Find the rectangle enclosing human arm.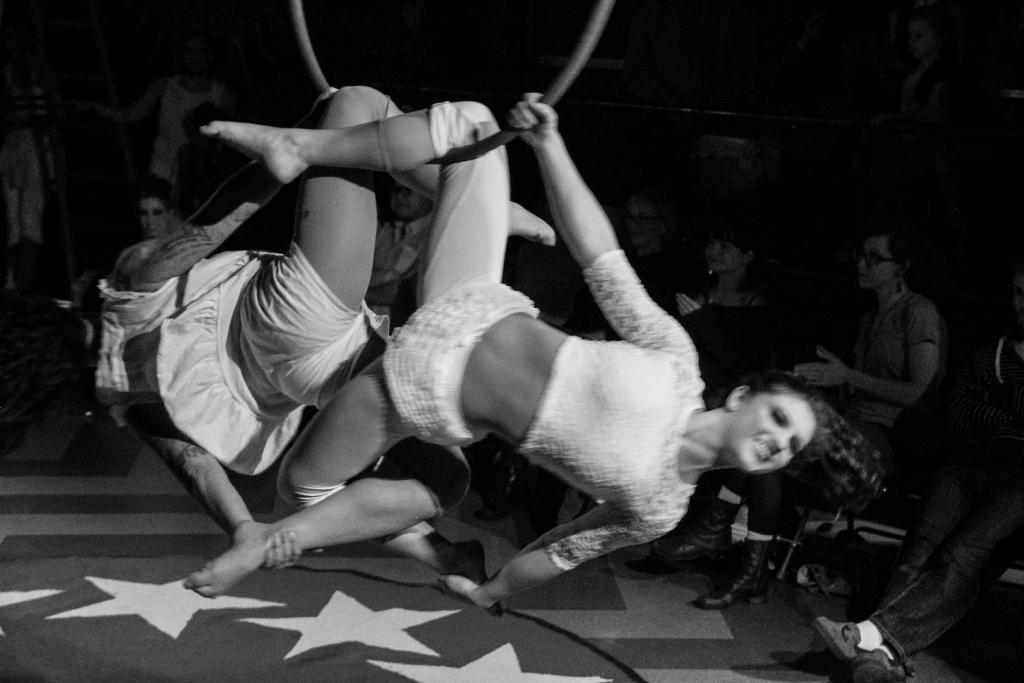
87,374,307,586.
